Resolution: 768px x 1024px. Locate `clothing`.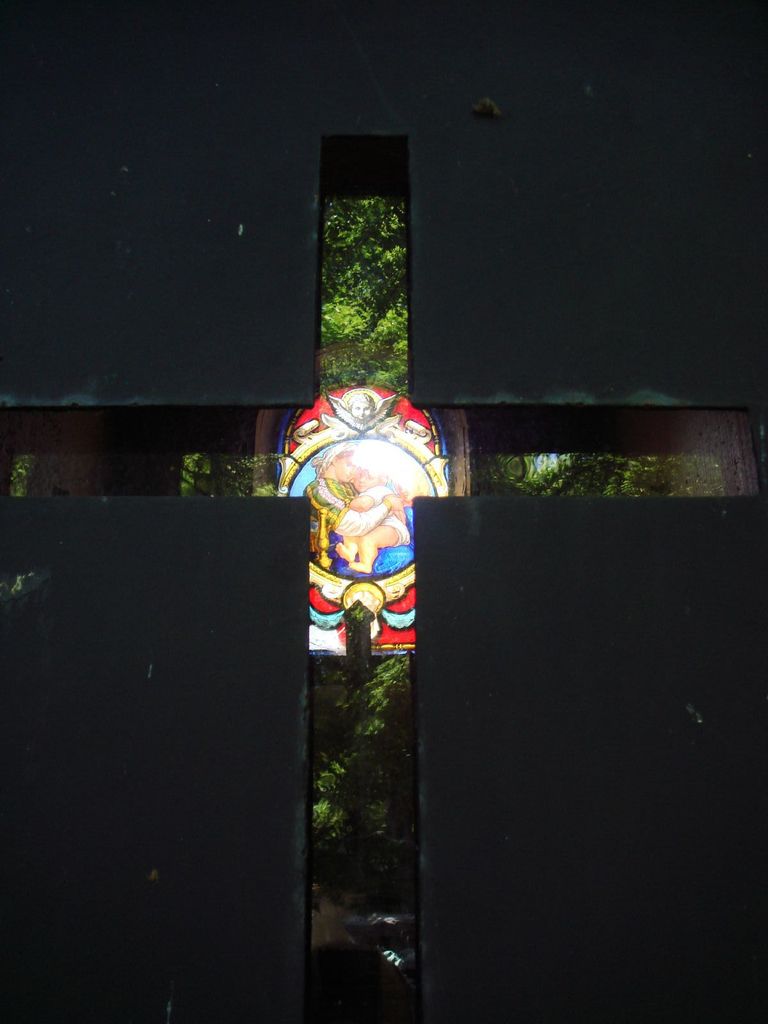
box(362, 487, 404, 543).
